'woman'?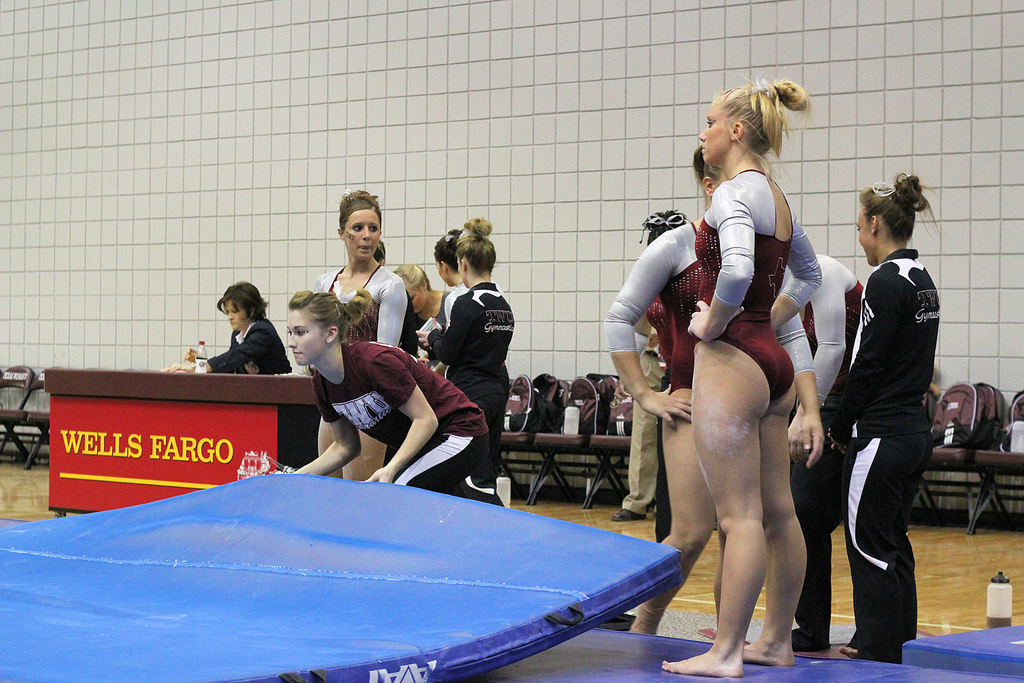
[x1=600, y1=142, x2=825, y2=638]
